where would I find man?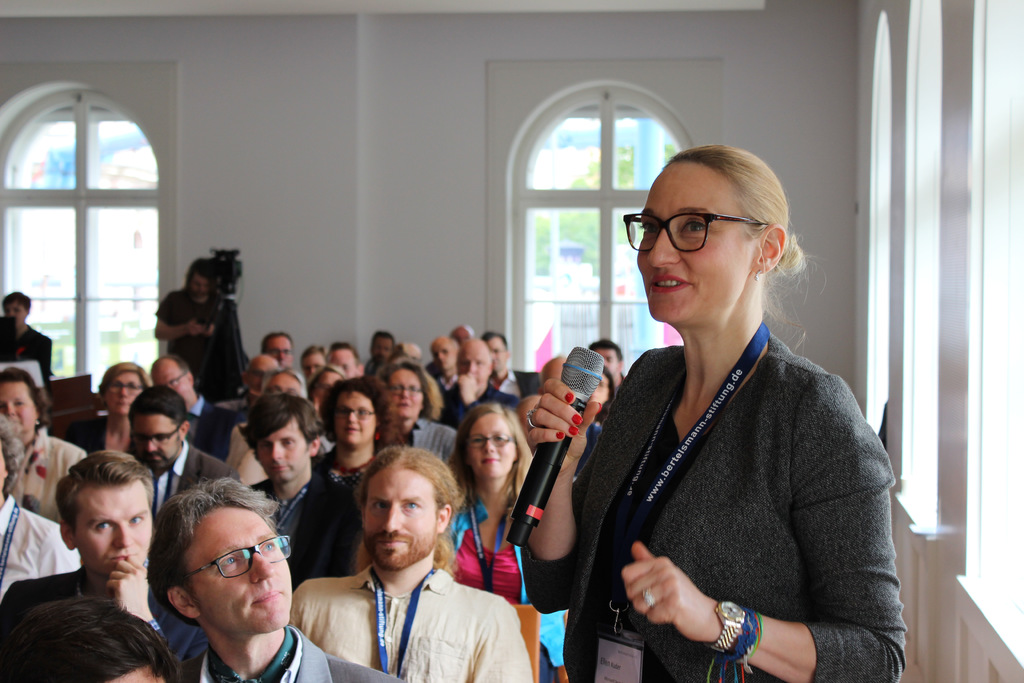
At select_region(324, 342, 377, 393).
